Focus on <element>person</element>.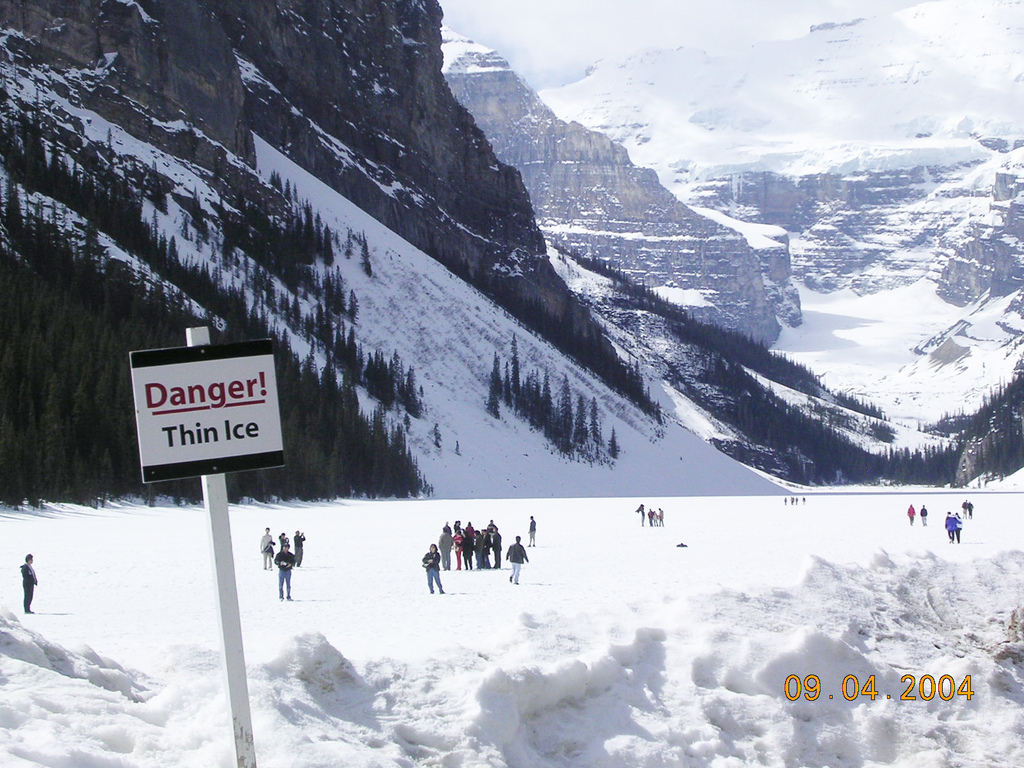
Focused at crop(966, 502, 974, 523).
